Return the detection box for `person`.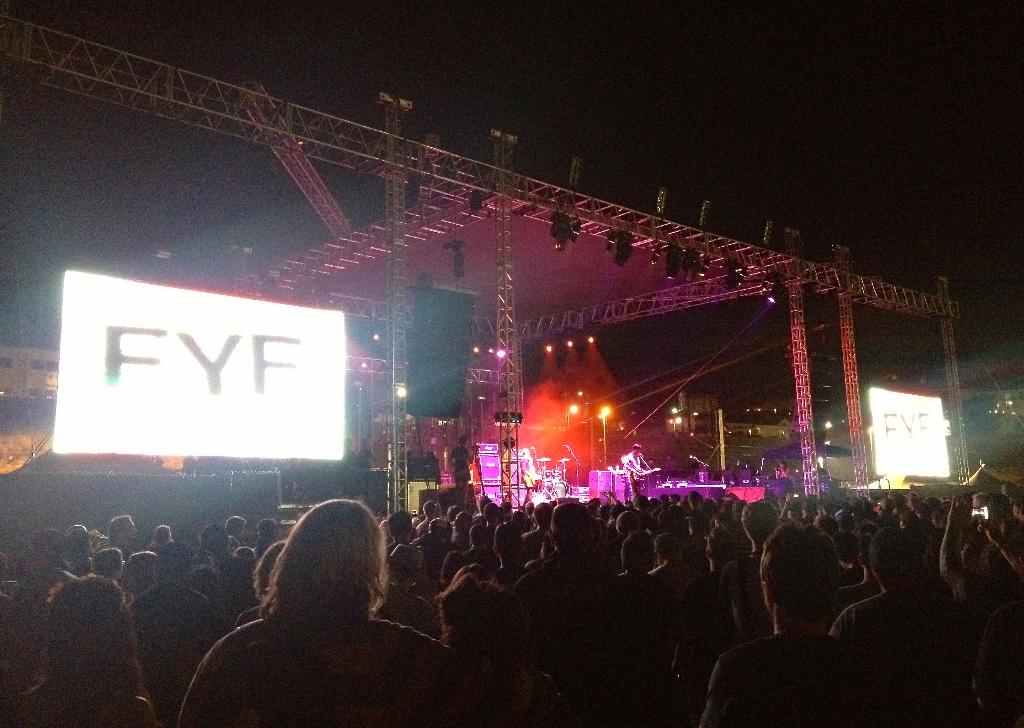
447 434 481 514.
